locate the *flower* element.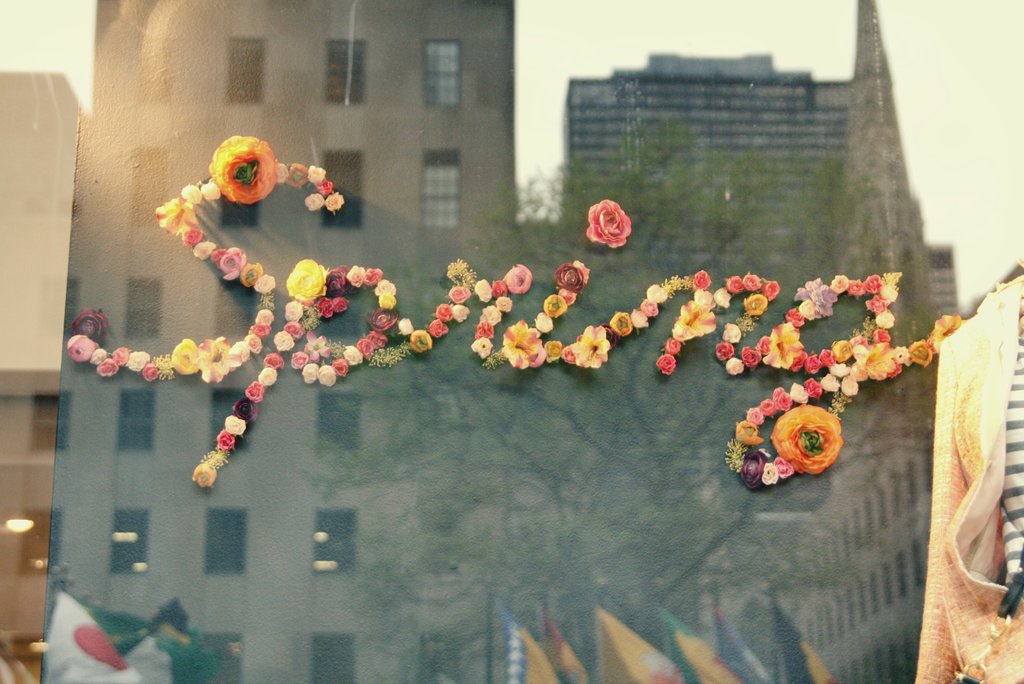
Element bbox: bbox(772, 387, 792, 410).
